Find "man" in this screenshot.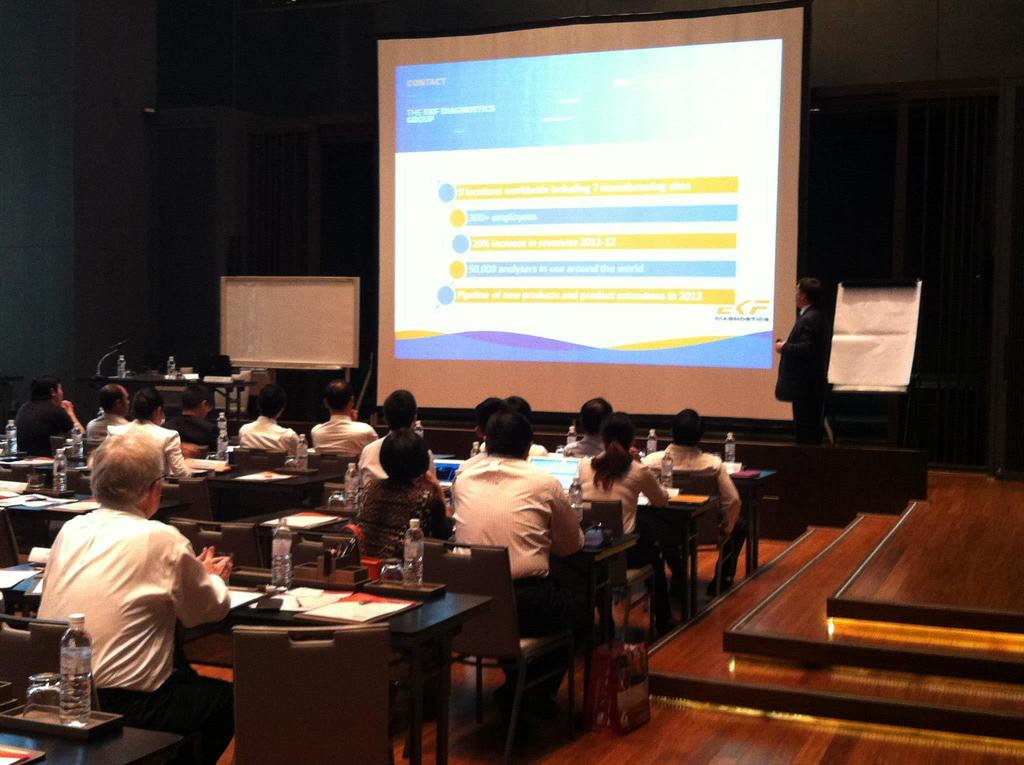
The bounding box for "man" is 309:376:384:459.
